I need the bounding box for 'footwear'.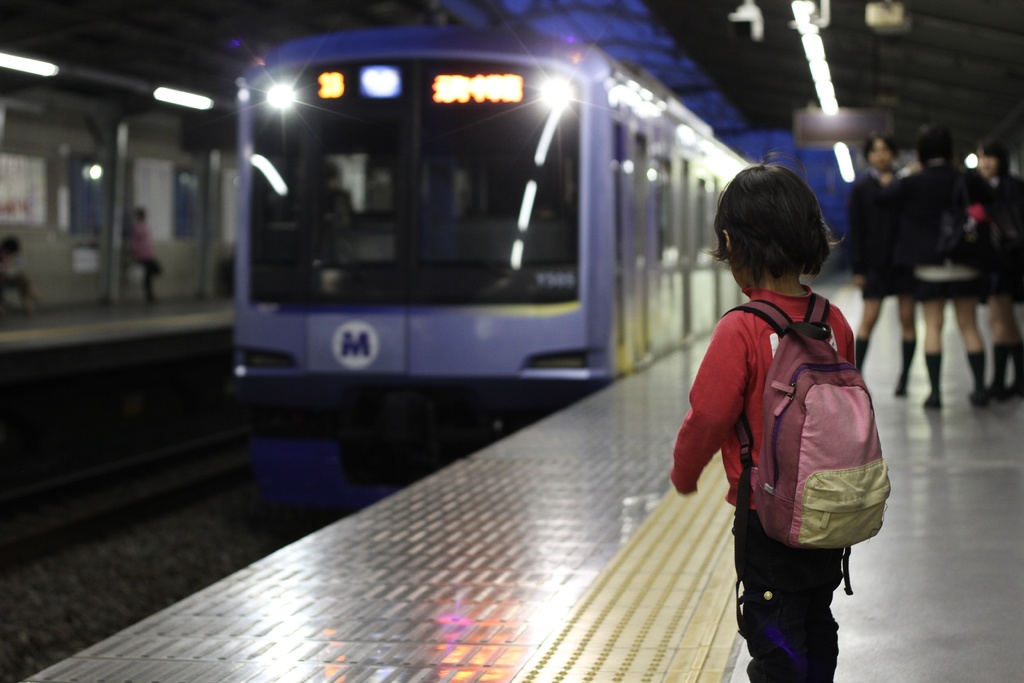
Here it is: bbox(895, 383, 907, 399).
